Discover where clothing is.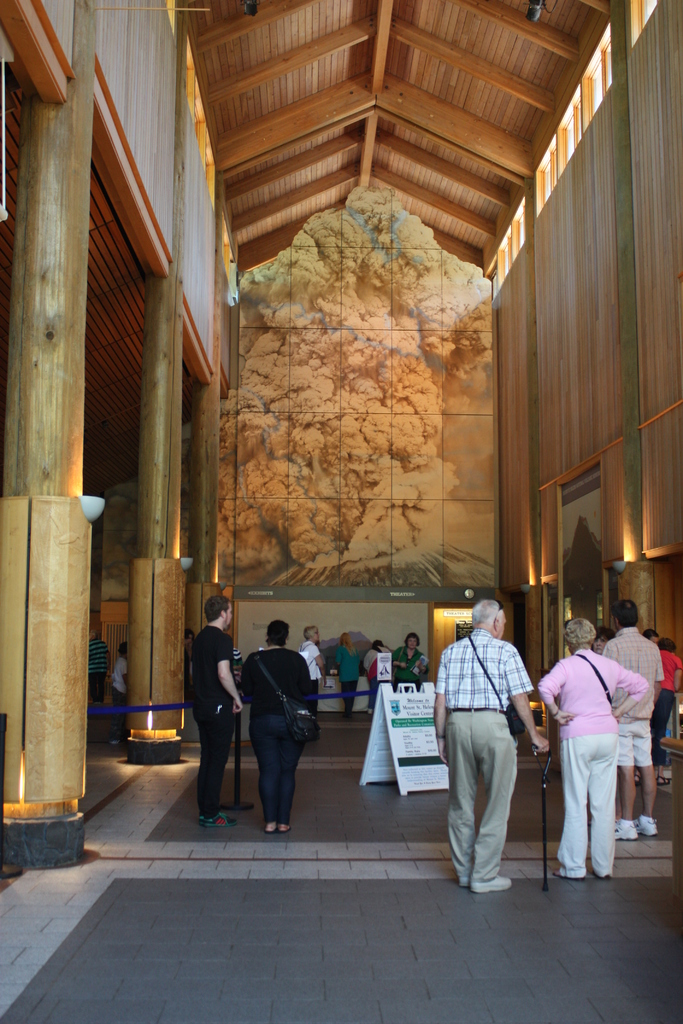
Discovered at bbox(516, 652, 671, 872).
